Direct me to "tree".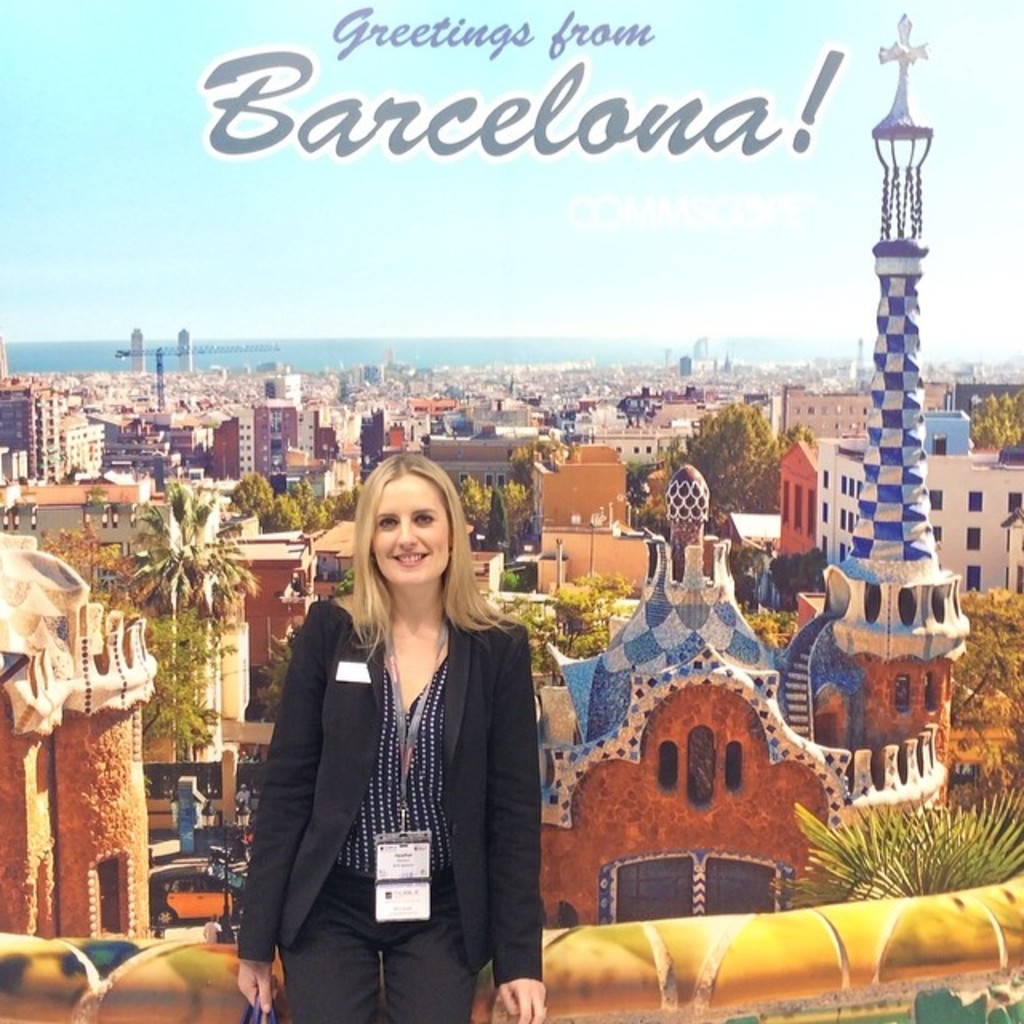
Direction: 778,414,827,454.
